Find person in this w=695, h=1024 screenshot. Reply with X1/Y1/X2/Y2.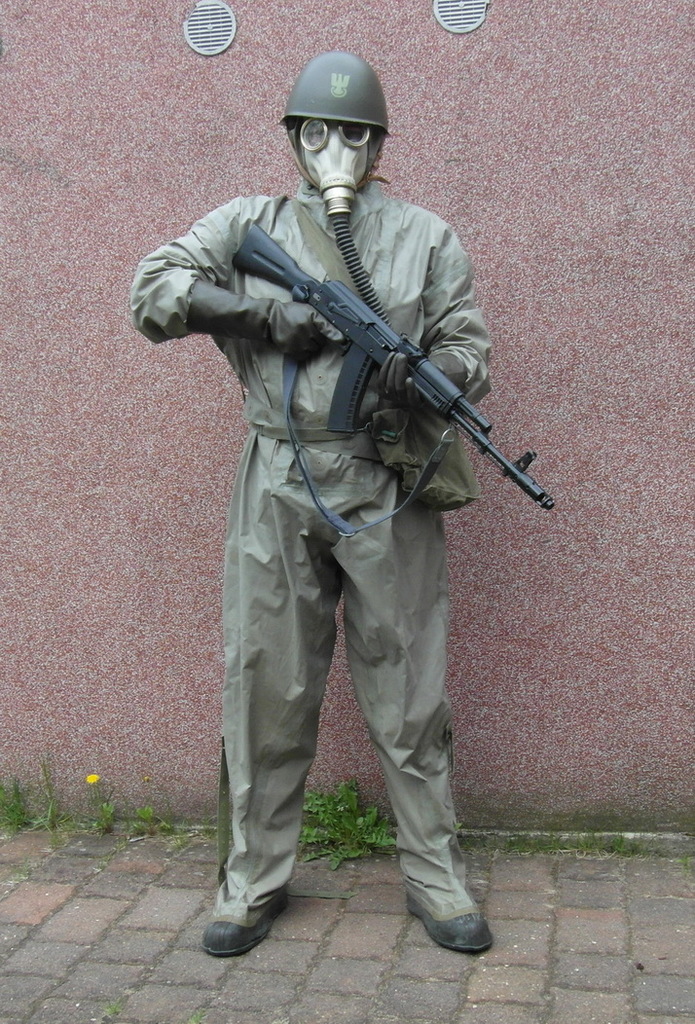
153/65/540/971.
